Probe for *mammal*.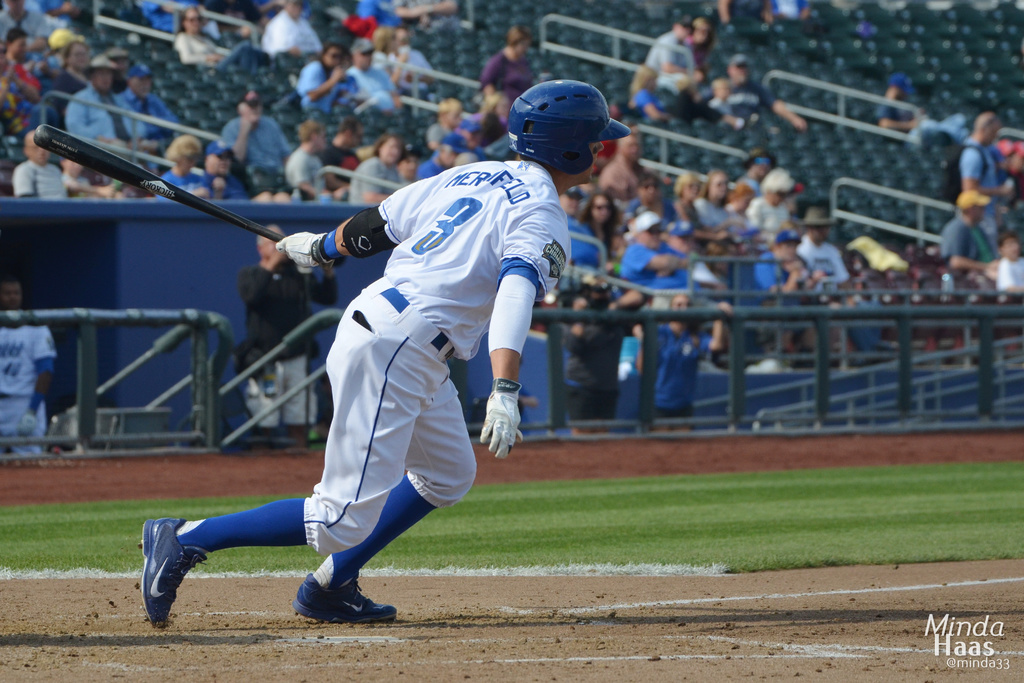
Probe result: select_region(720, 54, 808, 131).
